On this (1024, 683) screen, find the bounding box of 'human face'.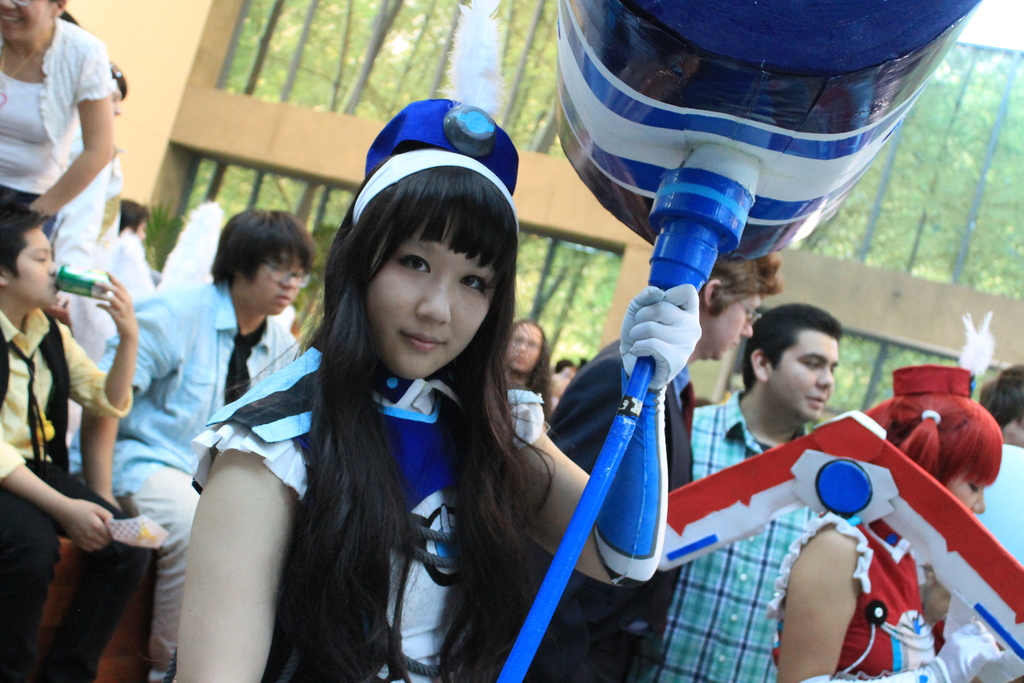
Bounding box: [left=0, top=0, right=46, bottom=49].
